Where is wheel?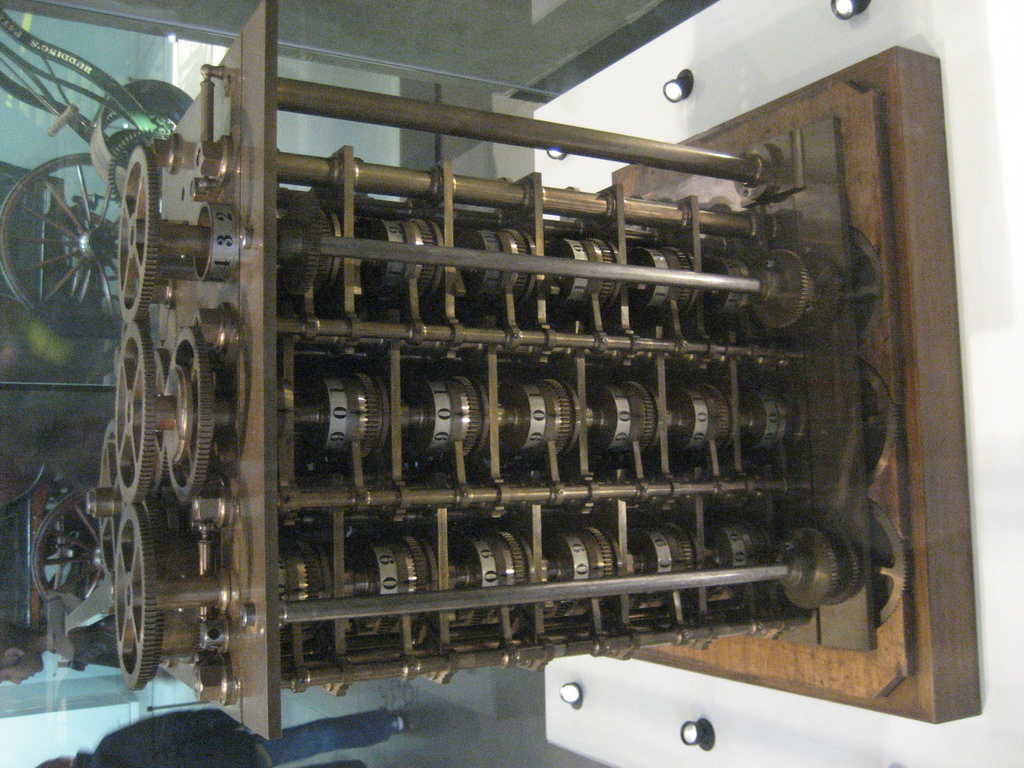
Rect(107, 129, 148, 193).
